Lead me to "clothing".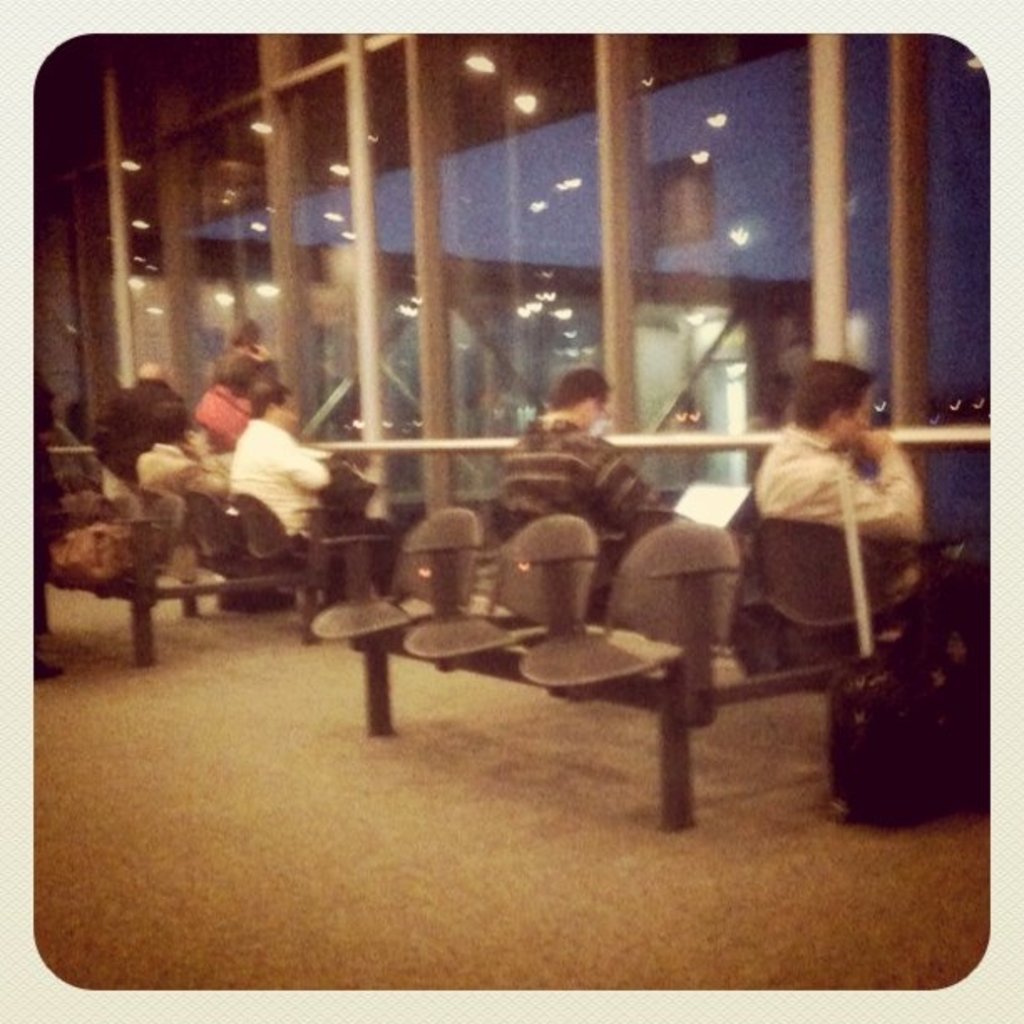
Lead to l=89, t=373, r=194, b=499.
